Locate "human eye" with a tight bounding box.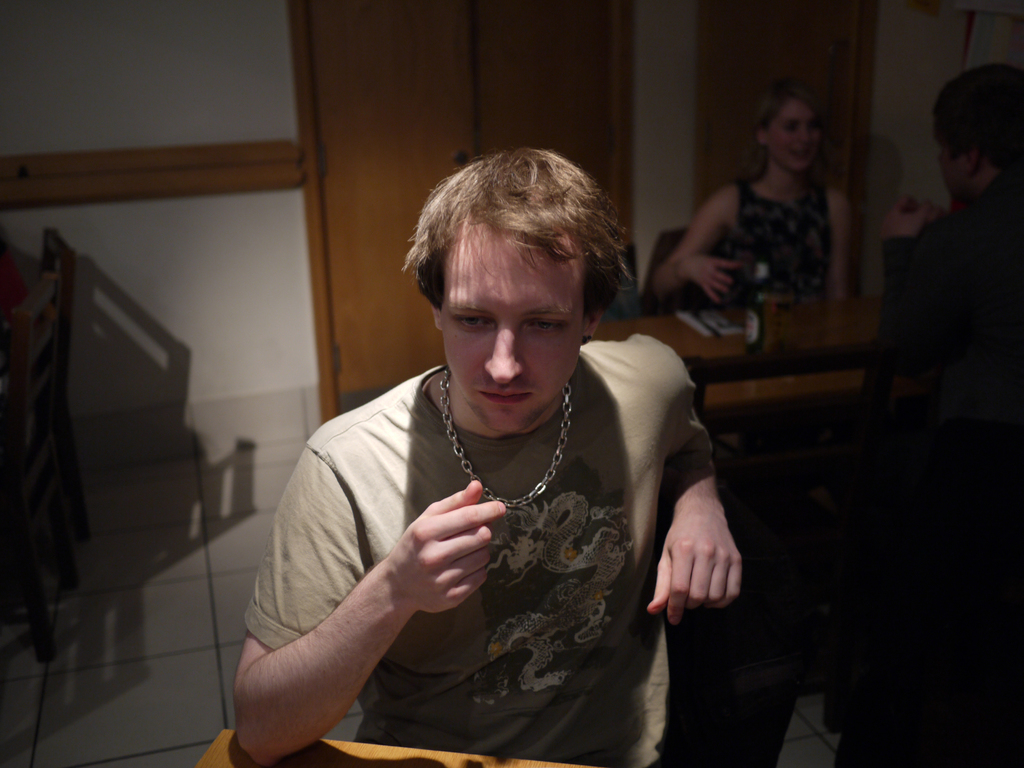
527,315,567,340.
